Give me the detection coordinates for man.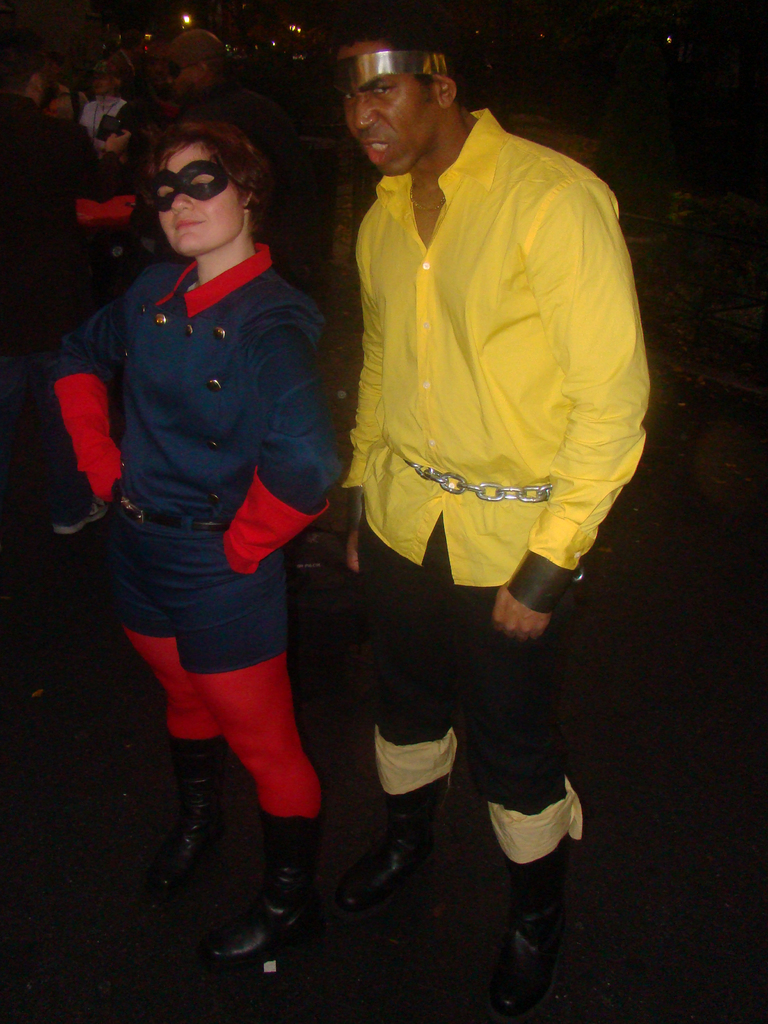
(left=0, top=46, right=137, bottom=182).
